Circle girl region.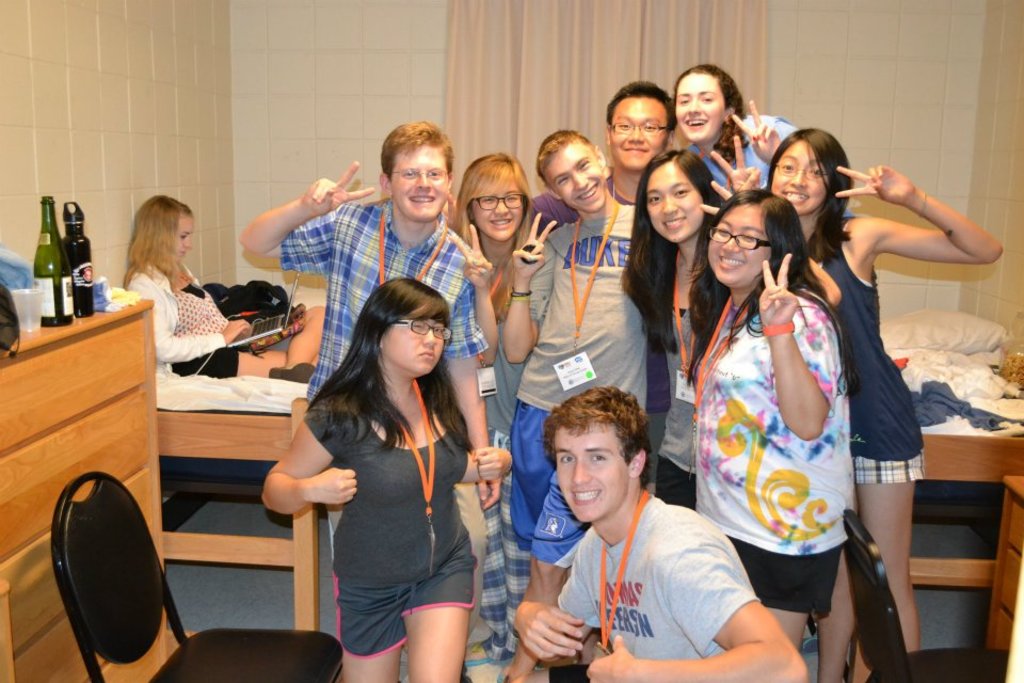
Region: Rect(671, 63, 803, 196).
